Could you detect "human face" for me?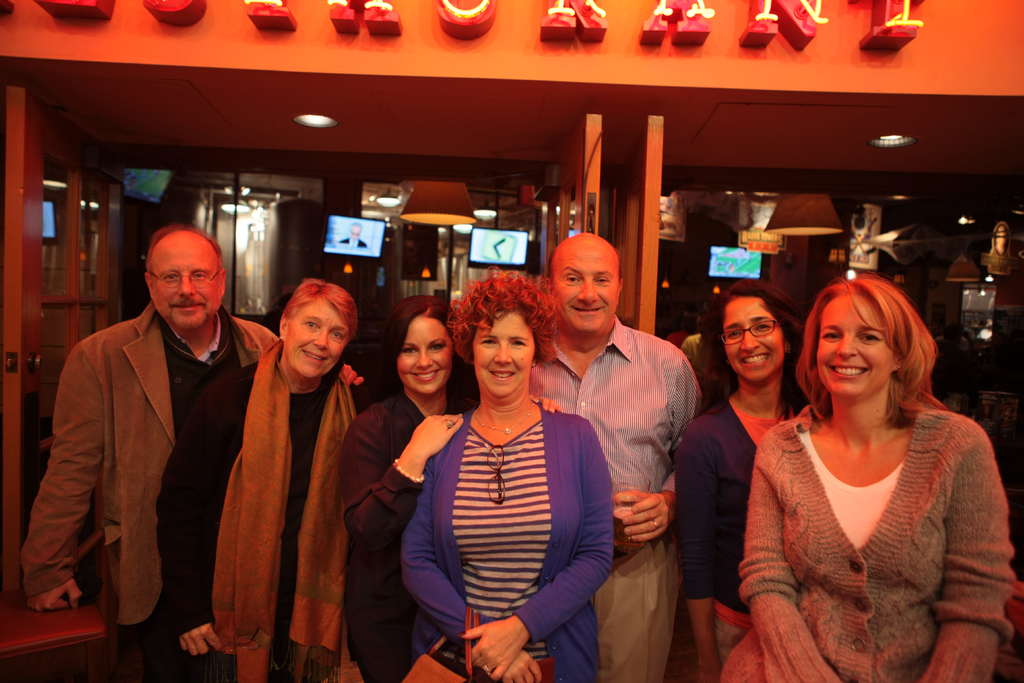
Detection result: [554, 233, 620, 331].
